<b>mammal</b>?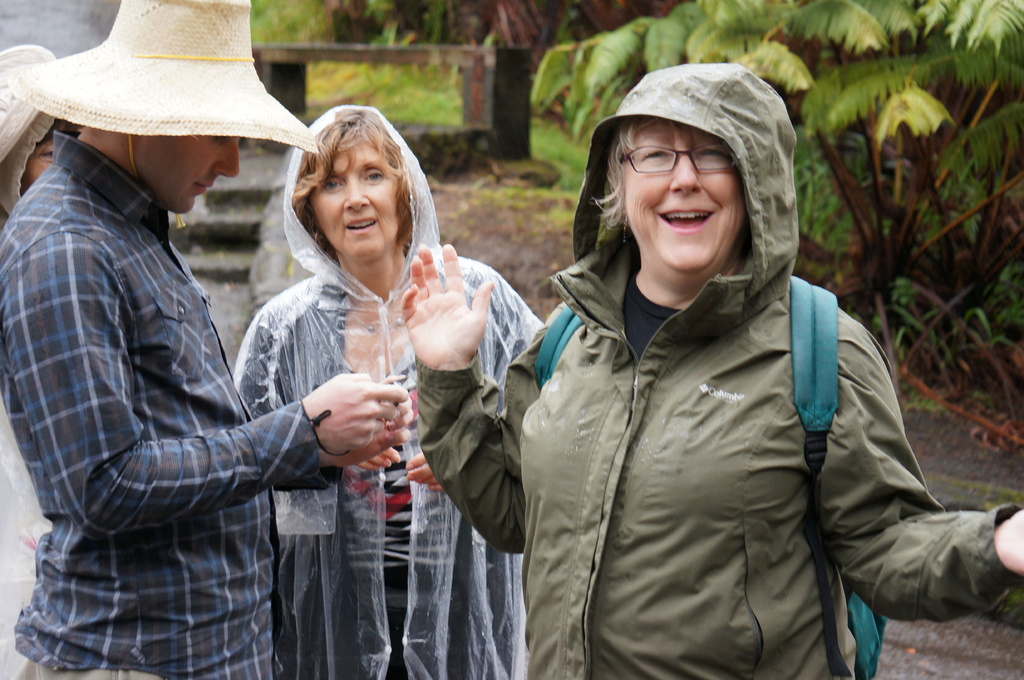
<region>434, 70, 982, 656</region>
